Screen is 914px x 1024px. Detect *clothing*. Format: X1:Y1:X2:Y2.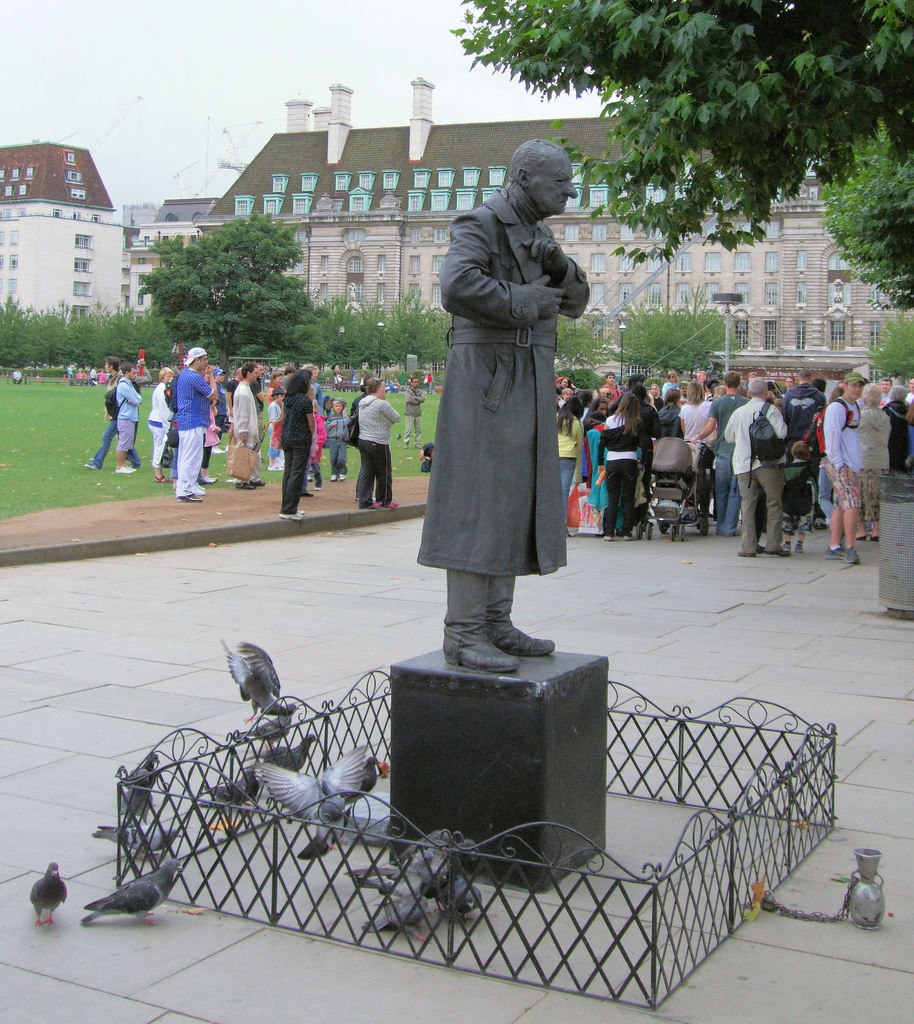
709:396:747:532.
